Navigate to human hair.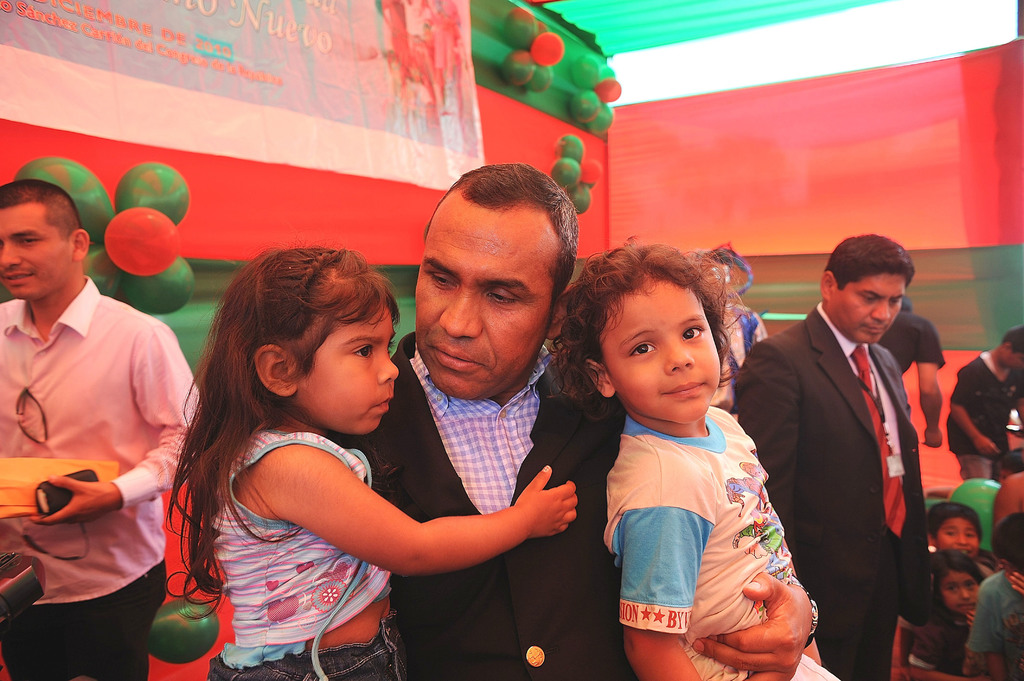
Navigation target: 927, 502, 981, 538.
